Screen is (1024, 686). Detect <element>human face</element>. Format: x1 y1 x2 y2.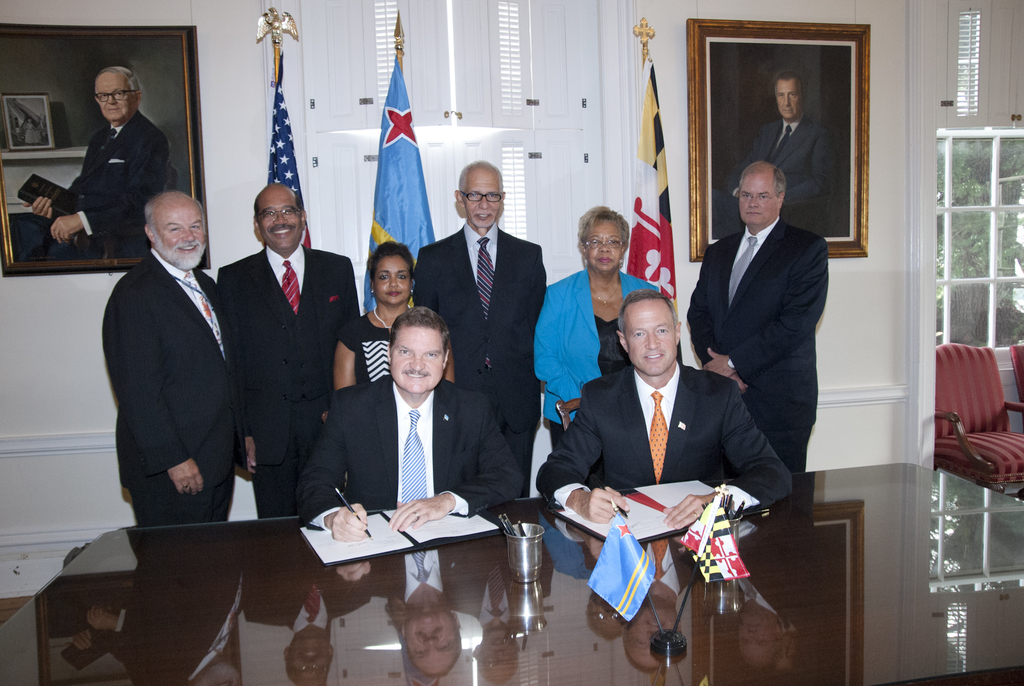
372 254 413 306.
